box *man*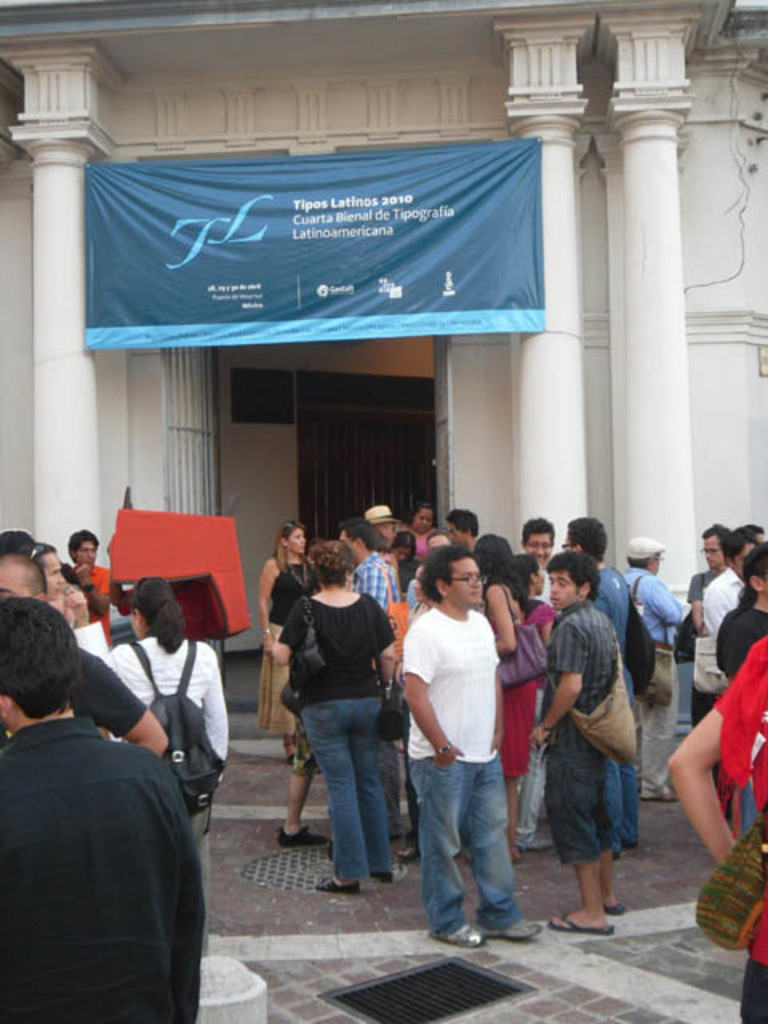
select_region(704, 517, 766, 638)
